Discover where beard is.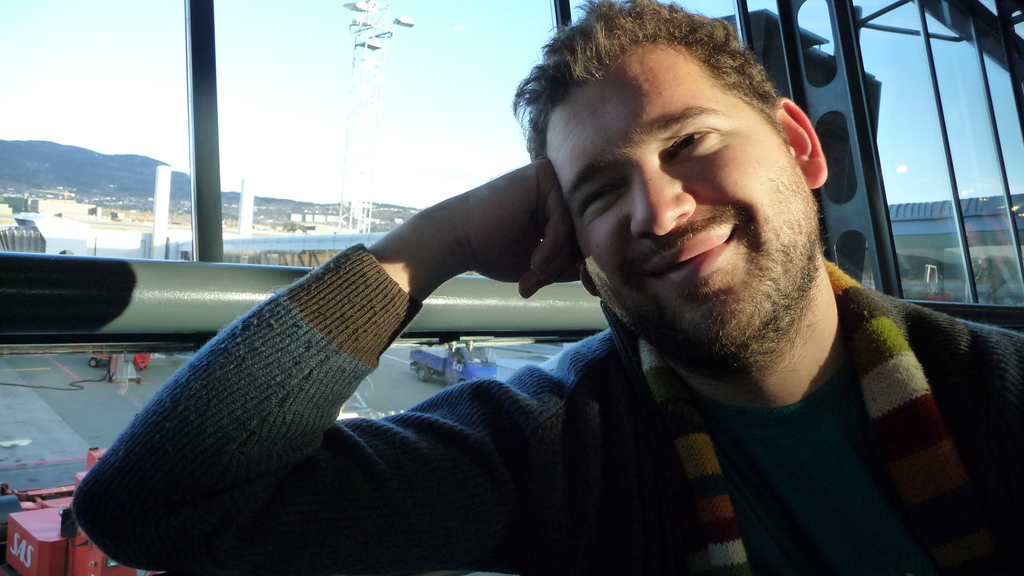
Discovered at select_region(591, 157, 823, 383).
